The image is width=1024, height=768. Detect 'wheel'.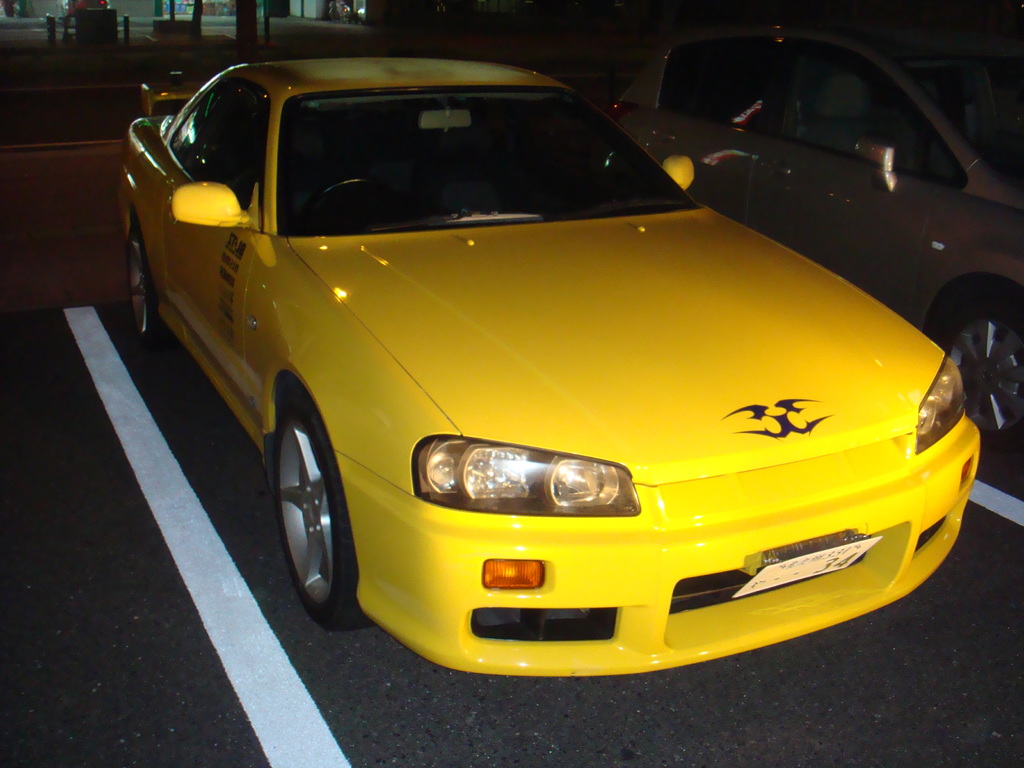
Detection: <region>126, 203, 173, 352</region>.
